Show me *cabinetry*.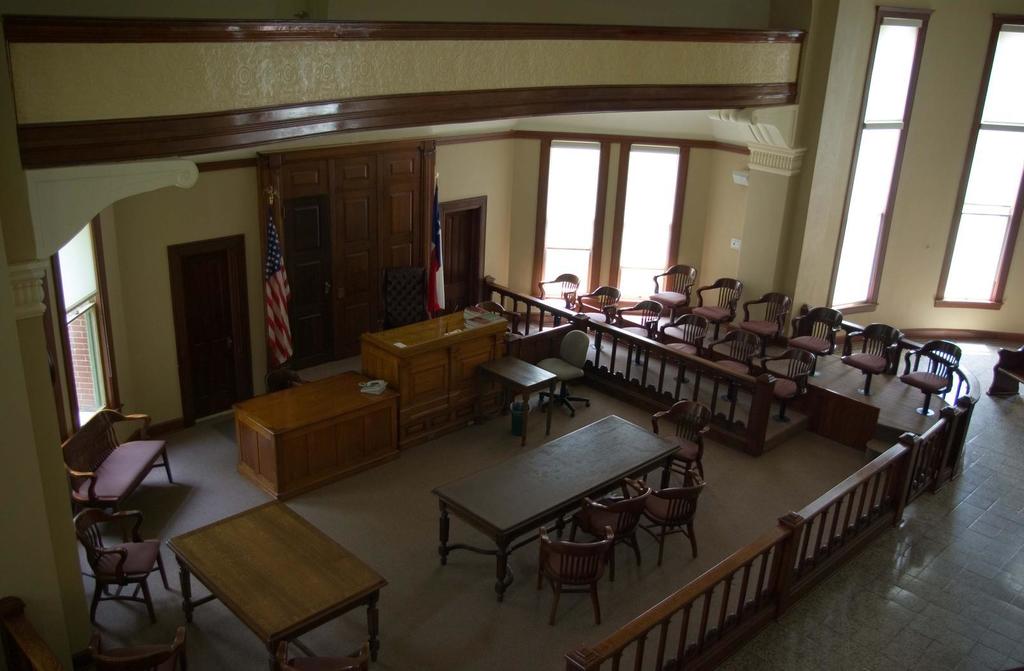
*cabinetry* is here: box=[455, 400, 476, 416].
